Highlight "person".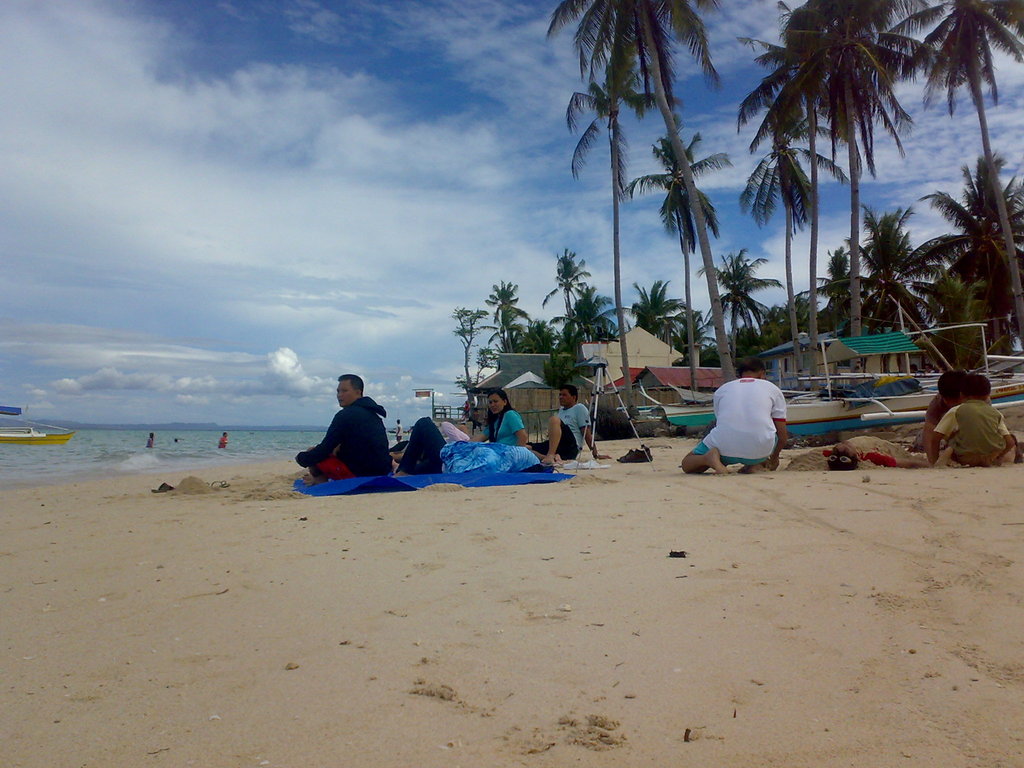
Highlighted region: l=930, t=371, r=1014, b=465.
